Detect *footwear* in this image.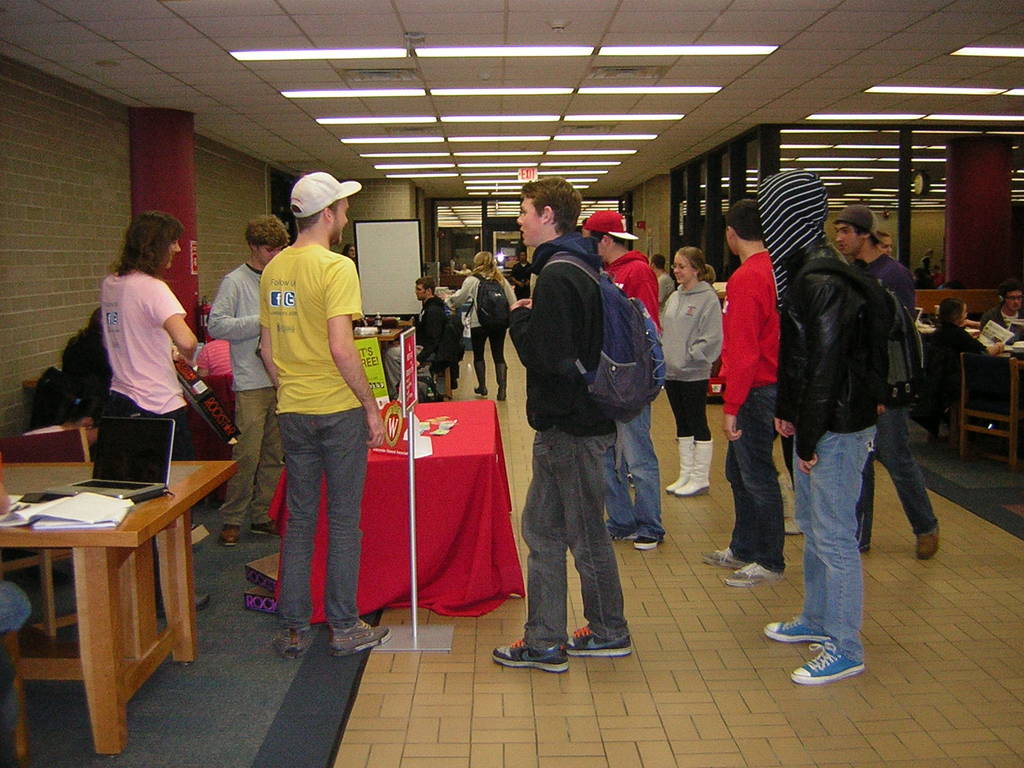
Detection: (492,638,570,669).
